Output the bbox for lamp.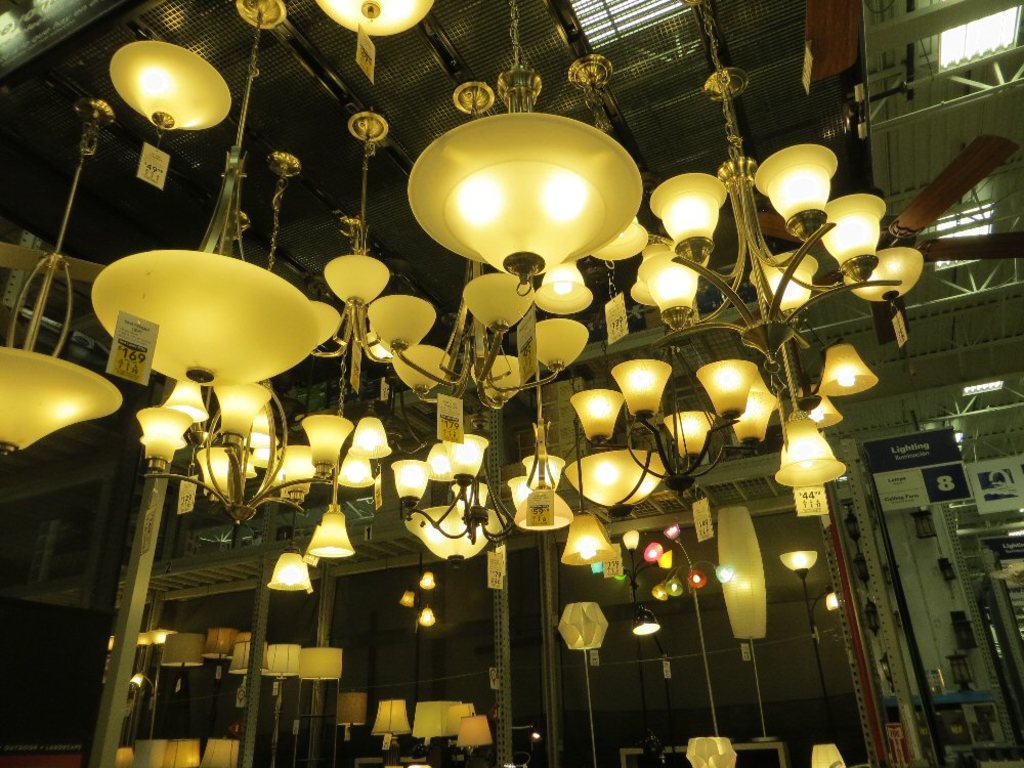
box(469, 350, 525, 412).
